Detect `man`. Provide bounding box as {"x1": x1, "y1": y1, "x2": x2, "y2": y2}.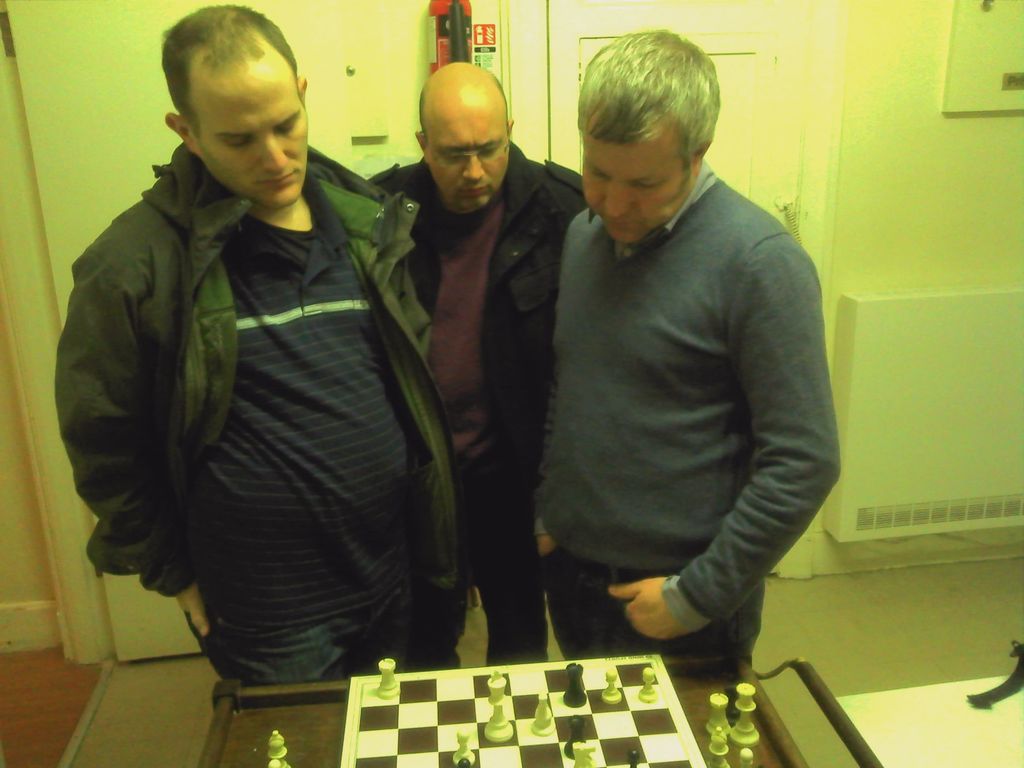
{"x1": 366, "y1": 56, "x2": 595, "y2": 671}.
